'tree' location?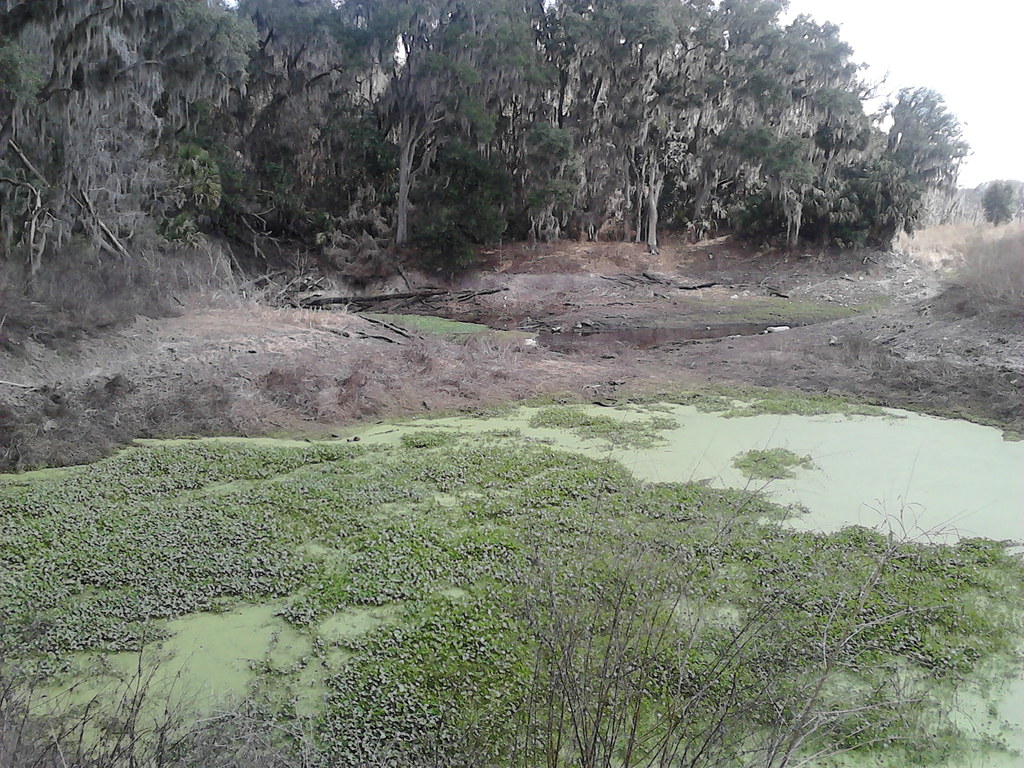
(left=365, top=0, right=499, bottom=251)
